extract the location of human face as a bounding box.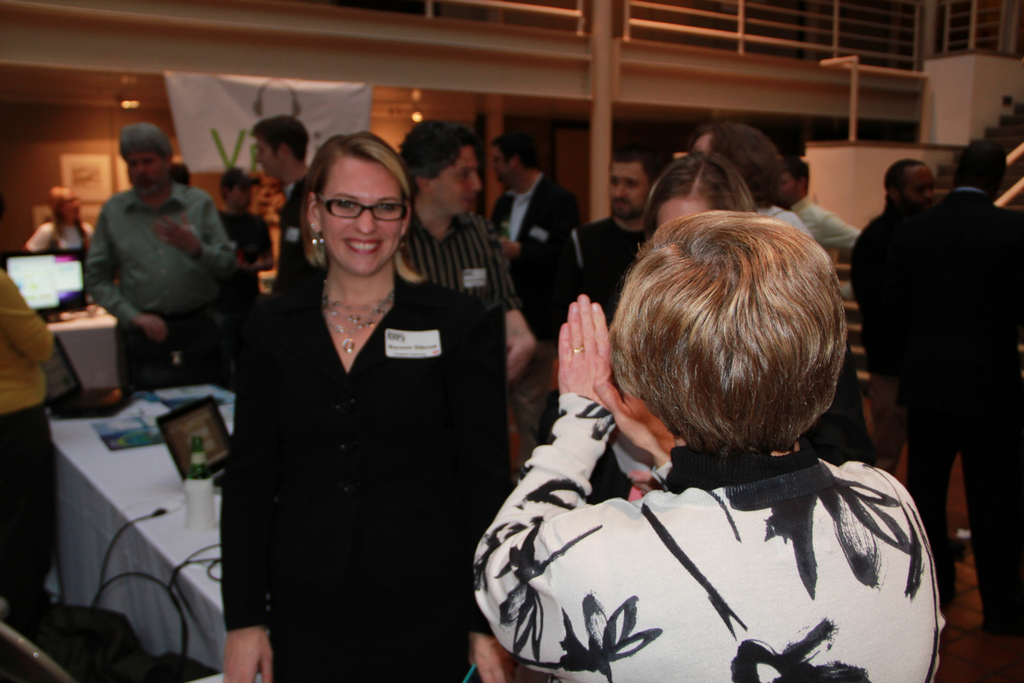
{"x1": 892, "y1": 166, "x2": 934, "y2": 202}.
